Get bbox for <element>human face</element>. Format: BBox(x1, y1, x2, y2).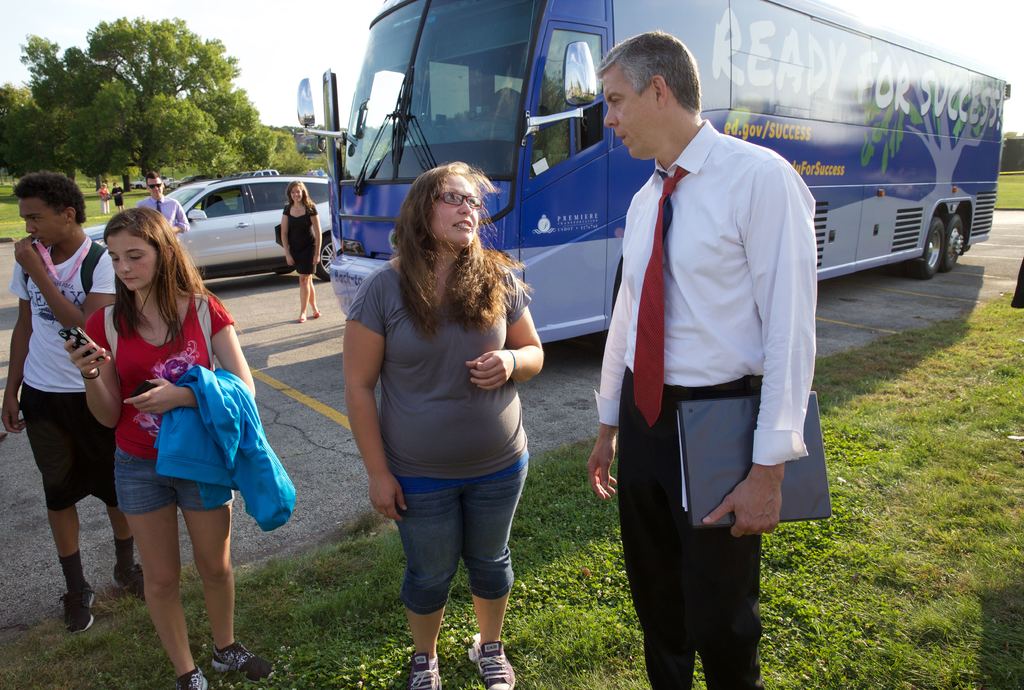
BBox(108, 232, 154, 293).
